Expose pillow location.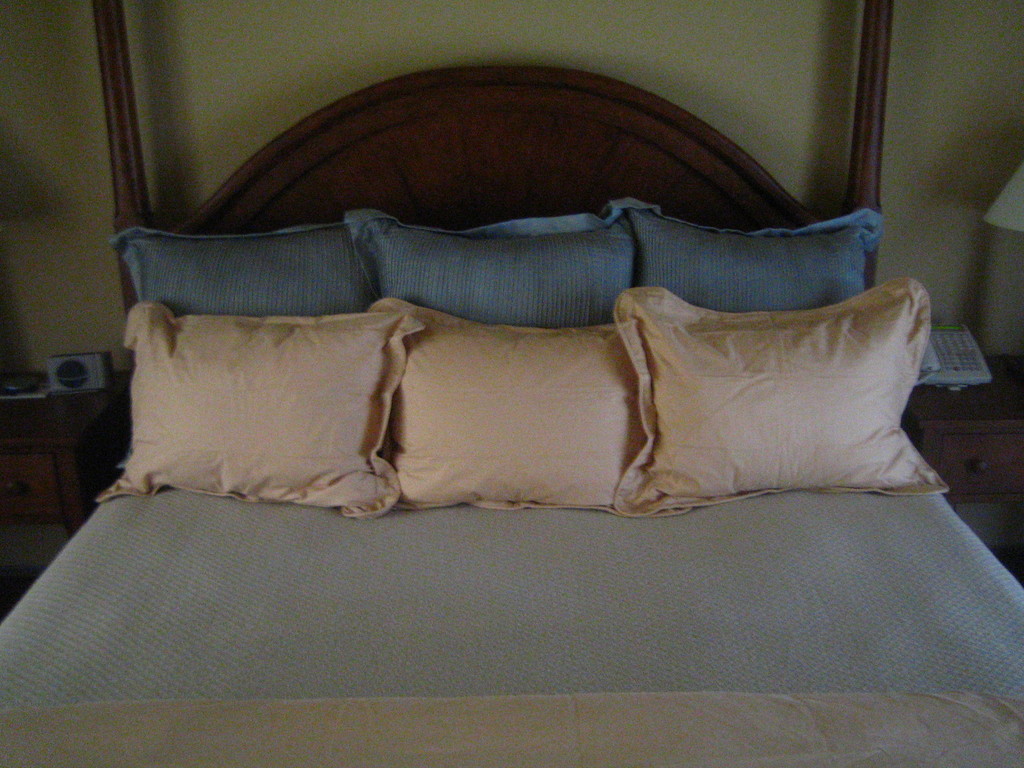
Exposed at 391/296/632/516.
